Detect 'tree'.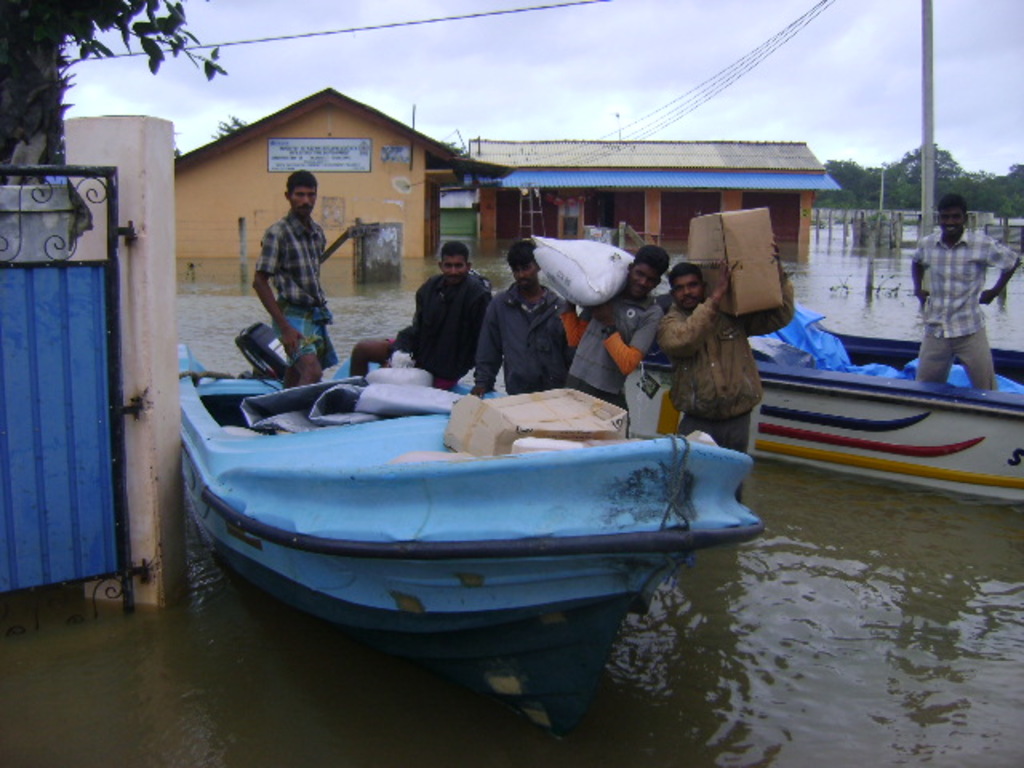
Detected at 0,0,234,149.
